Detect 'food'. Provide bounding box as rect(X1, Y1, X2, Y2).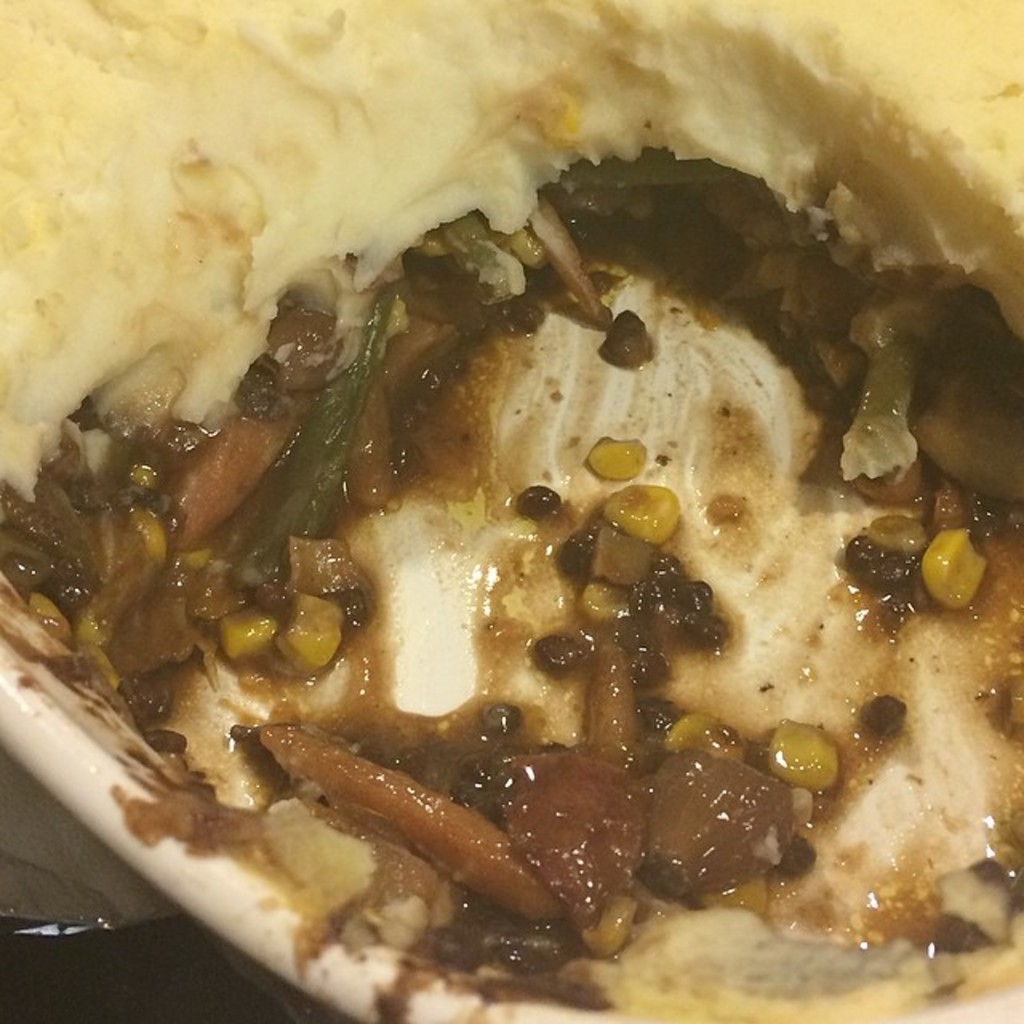
rect(0, 0, 1023, 1023).
